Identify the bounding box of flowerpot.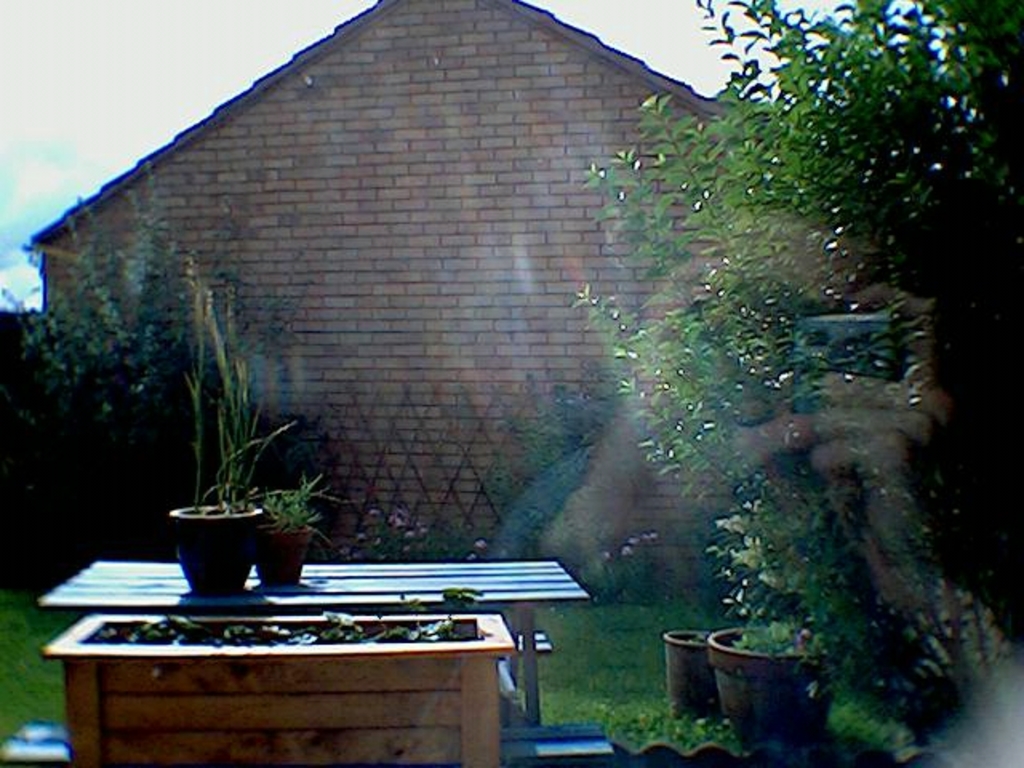
detection(666, 624, 723, 722).
